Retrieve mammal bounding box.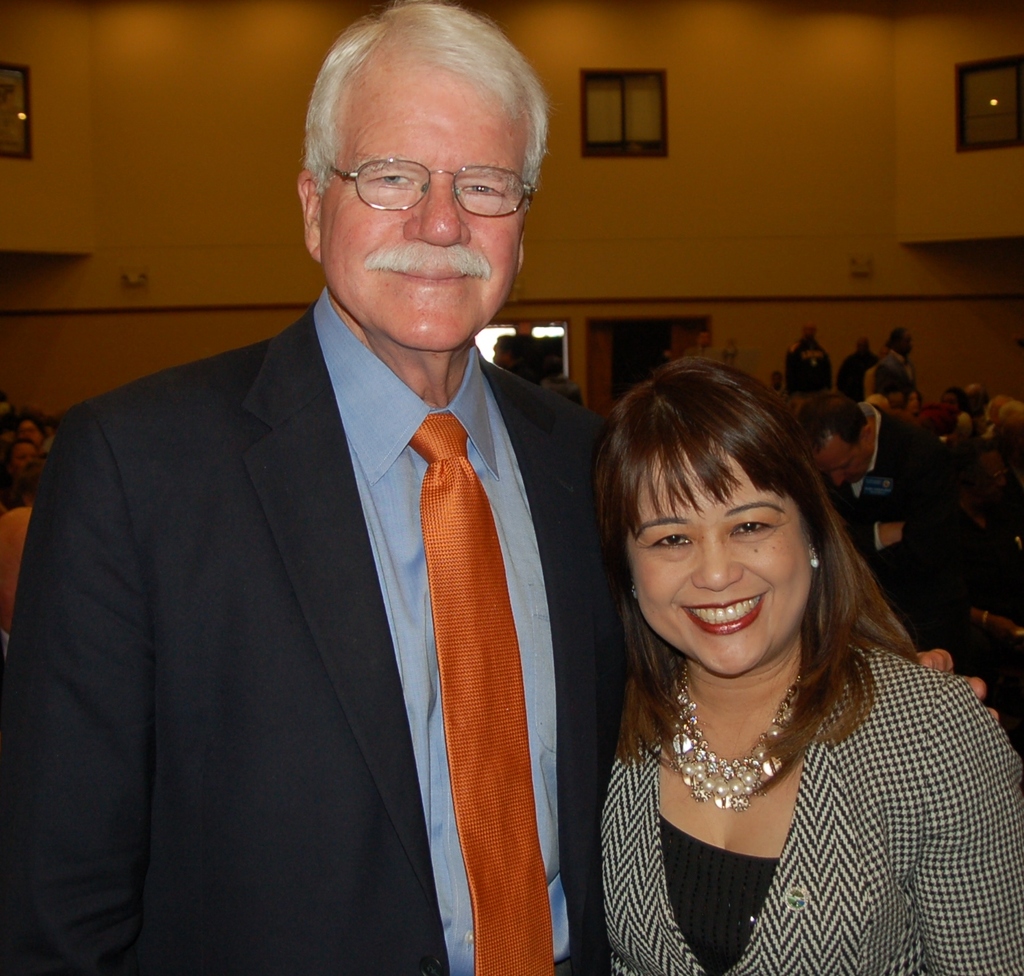
Bounding box: bbox(887, 323, 914, 384).
